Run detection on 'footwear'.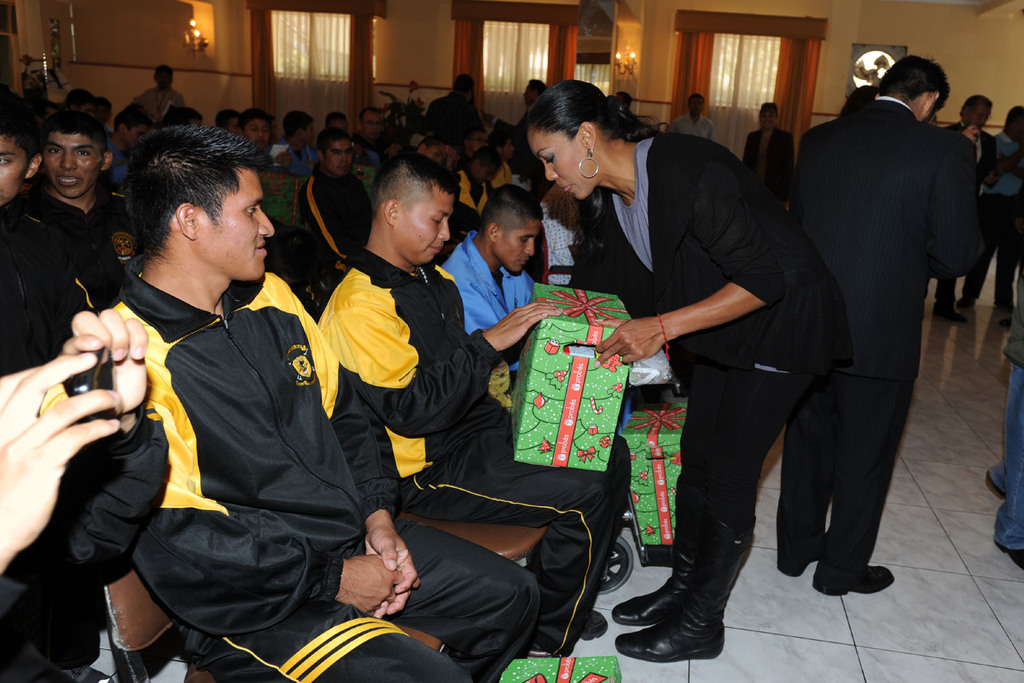
Result: (956, 295, 977, 307).
